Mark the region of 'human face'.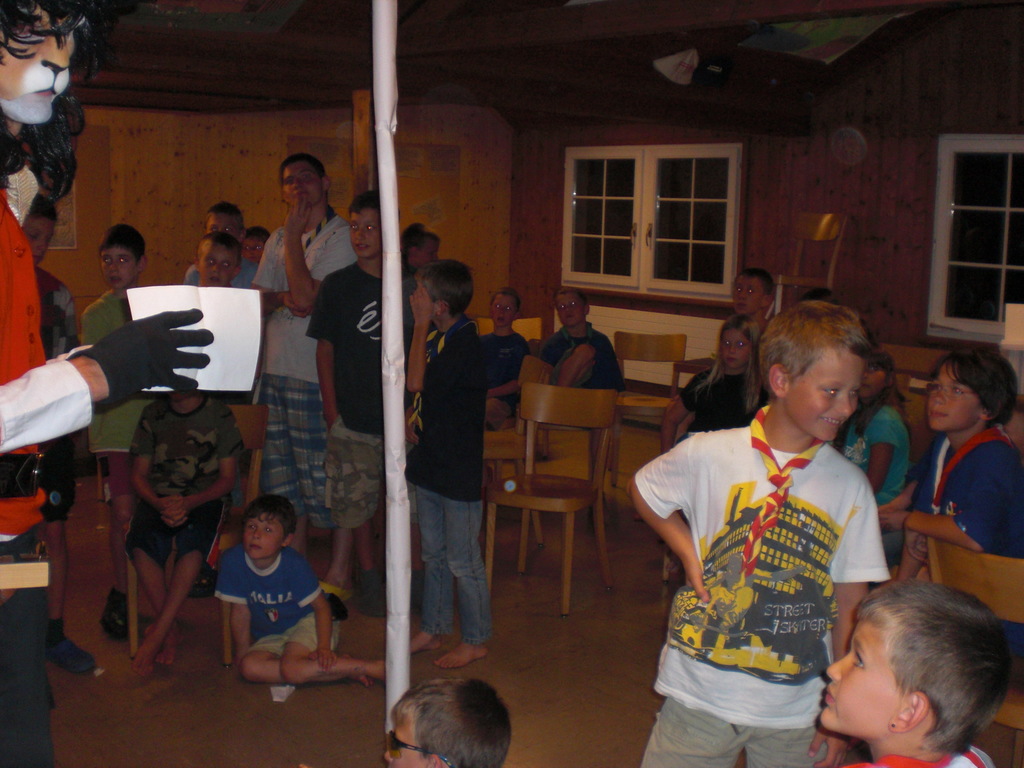
Region: 552,298,584,332.
